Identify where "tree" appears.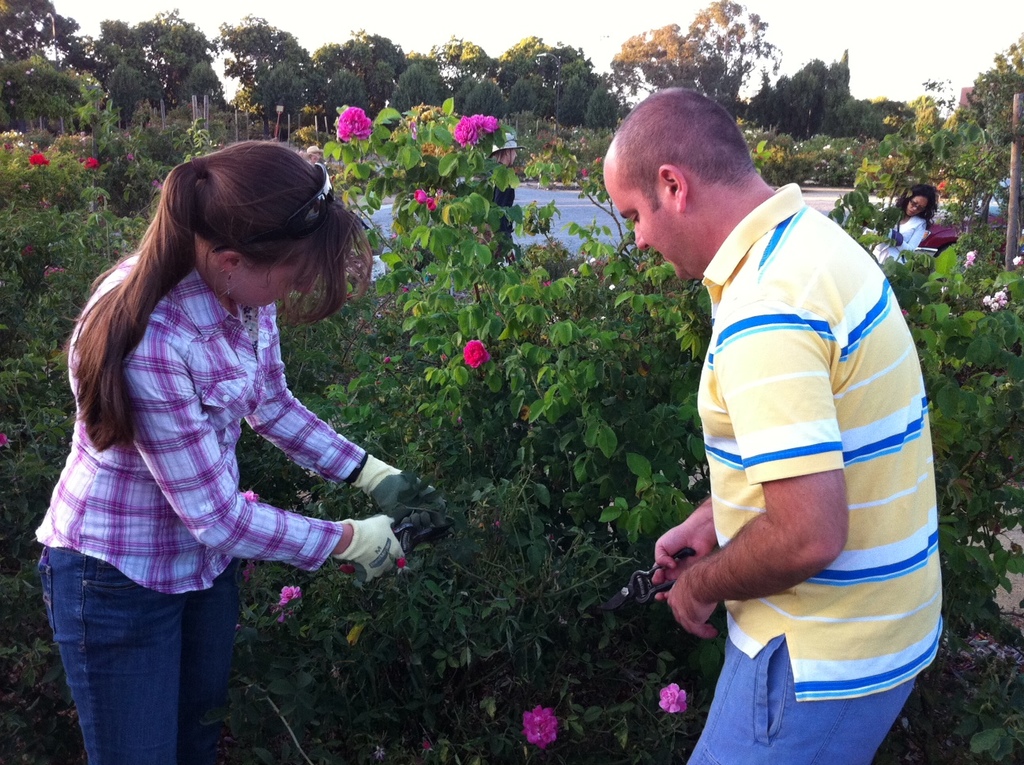
Appears at (172,50,225,127).
